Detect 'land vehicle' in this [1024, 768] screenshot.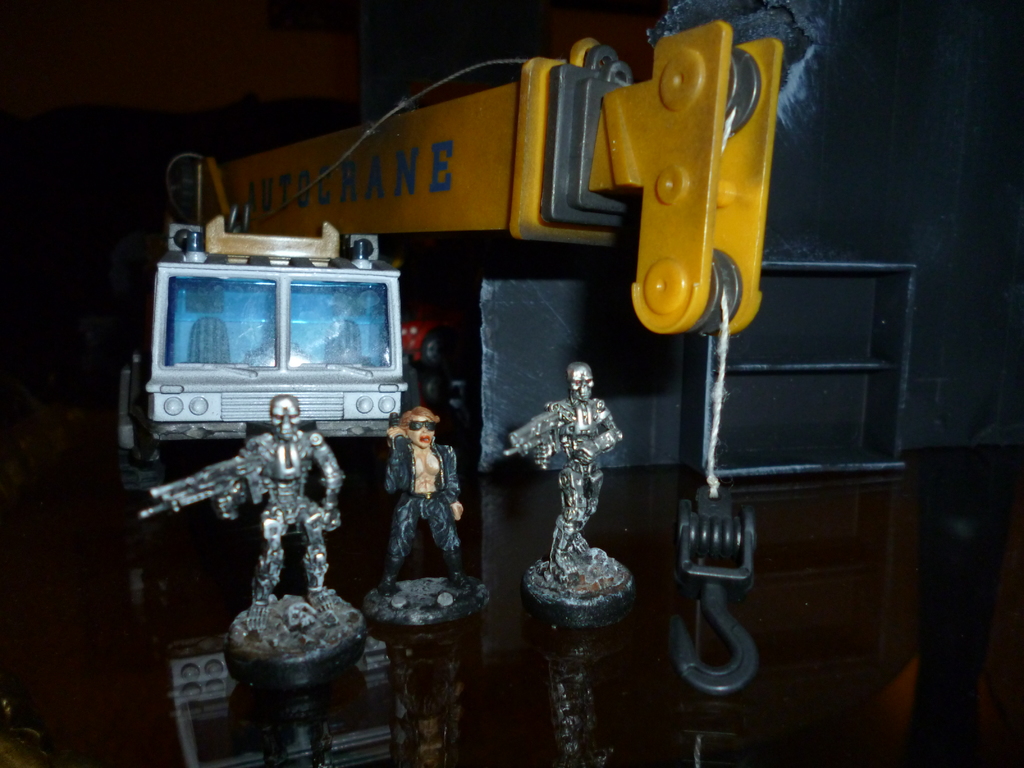
Detection: bbox=(118, 22, 790, 696).
